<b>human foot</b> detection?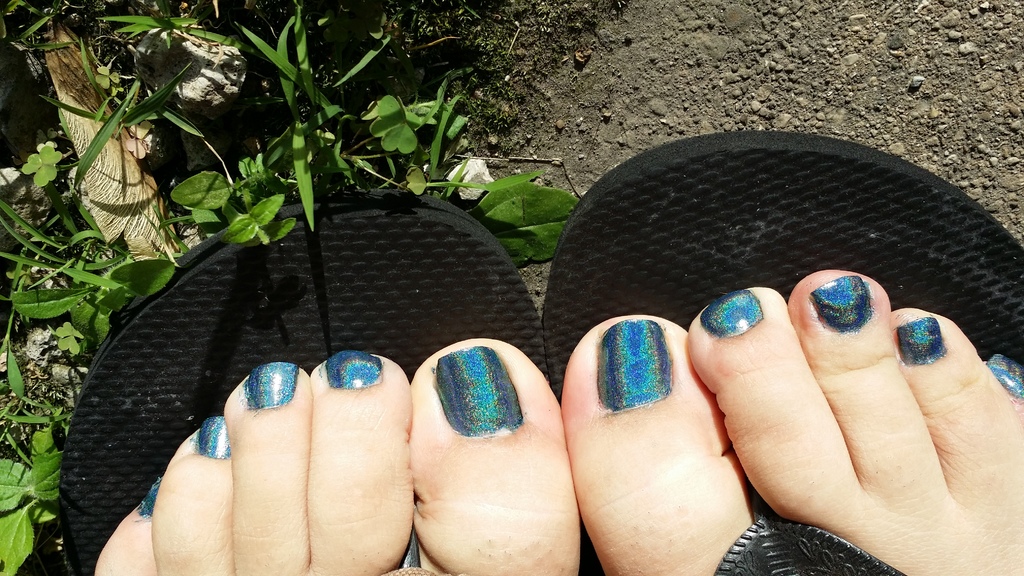
region(554, 262, 1023, 575)
